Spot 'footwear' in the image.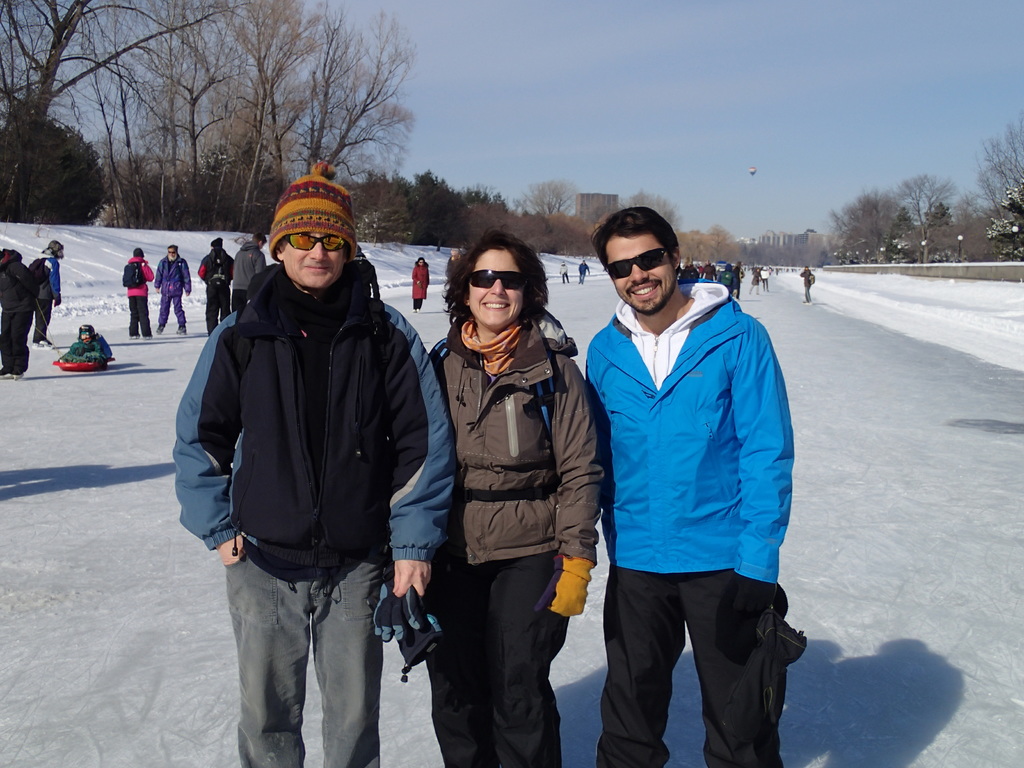
'footwear' found at x1=176 y1=323 x2=188 y2=335.
